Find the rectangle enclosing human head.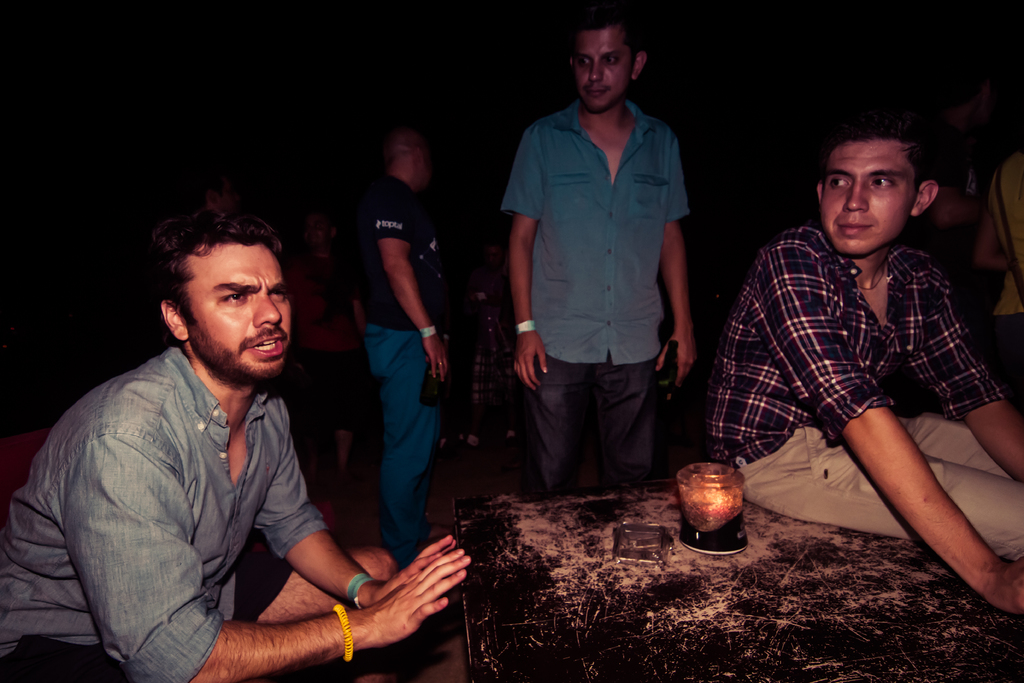
148 204 296 381.
